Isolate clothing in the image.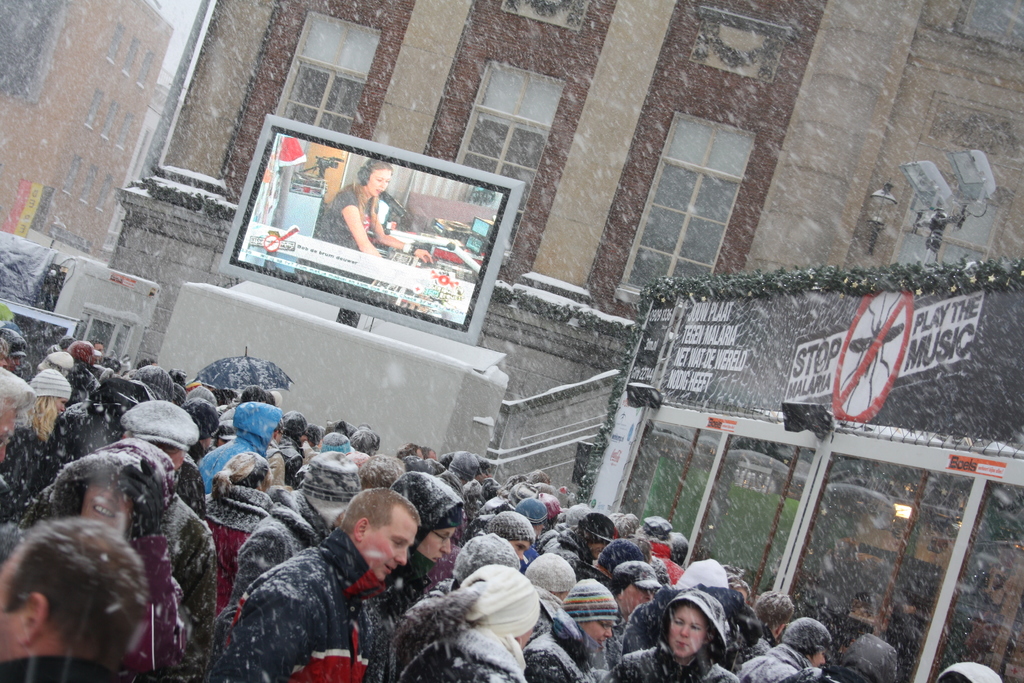
Isolated region: [x1=739, y1=641, x2=824, y2=682].
